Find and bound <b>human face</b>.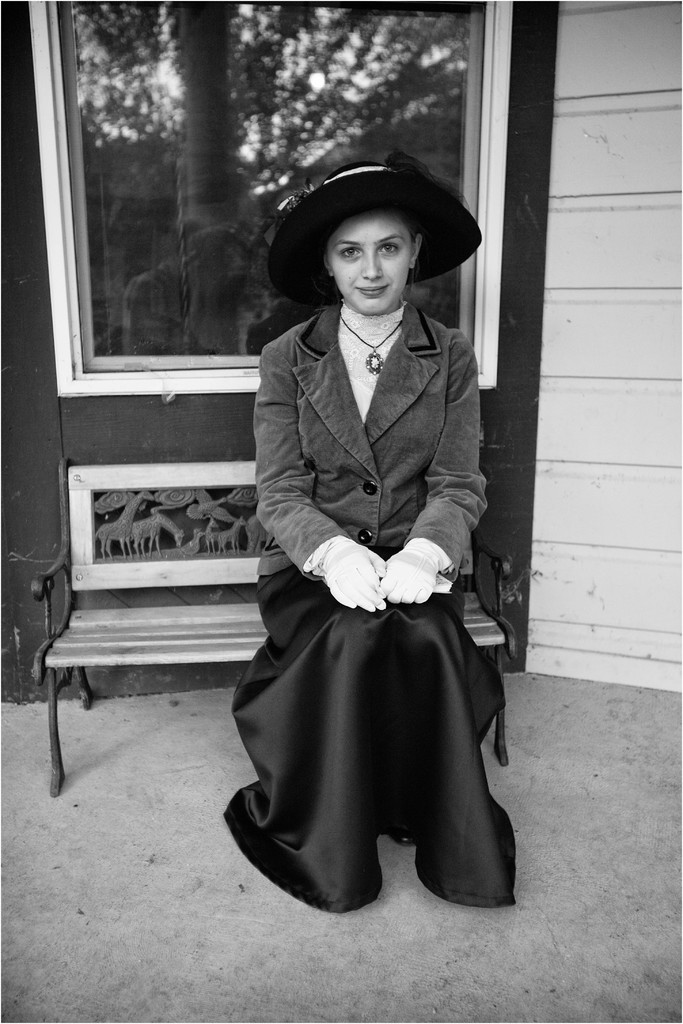
Bound: {"left": 326, "top": 216, "right": 412, "bottom": 319}.
